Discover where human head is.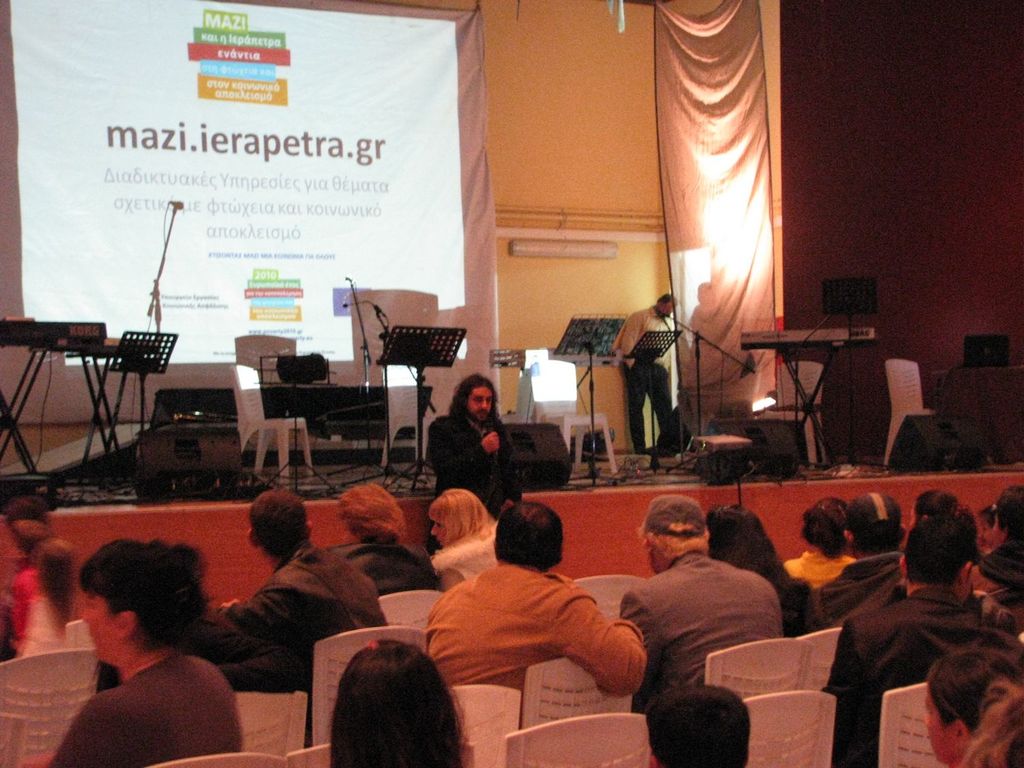
Discovered at {"left": 249, "top": 491, "right": 311, "bottom": 558}.
